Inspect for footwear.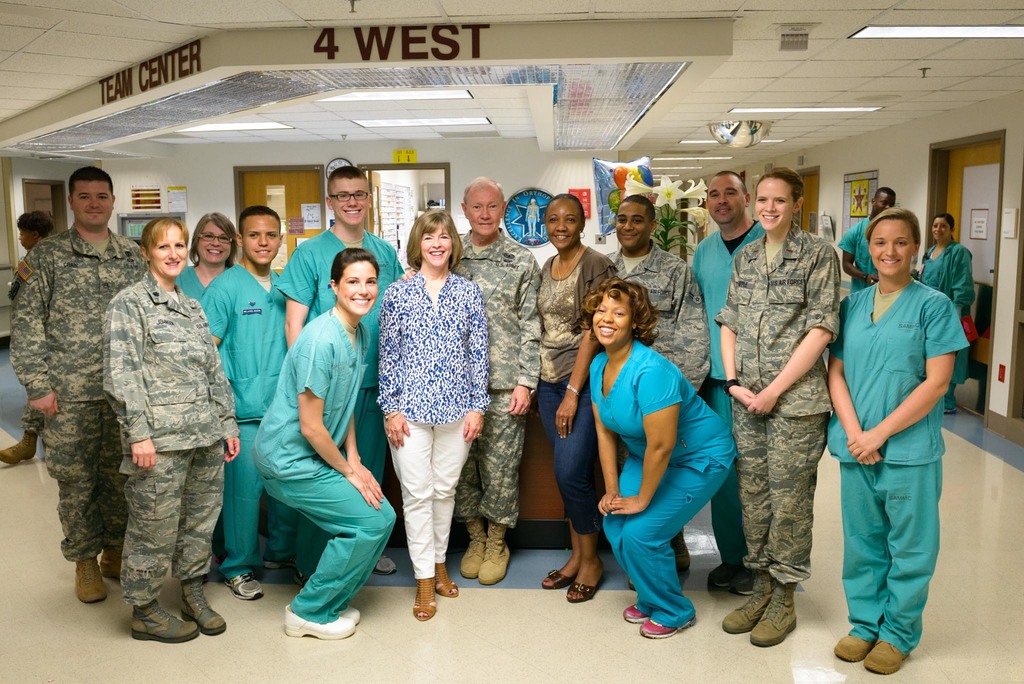
Inspection: [left=863, top=637, right=911, bottom=676].
